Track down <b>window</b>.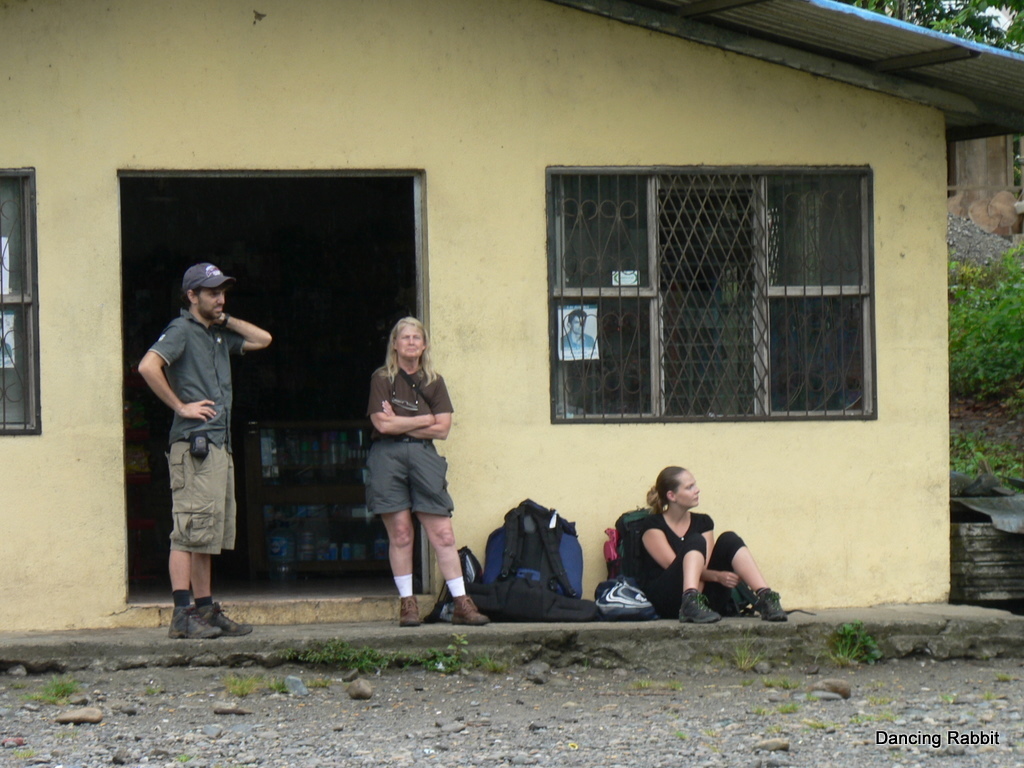
Tracked to box(0, 161, 40, 437).
